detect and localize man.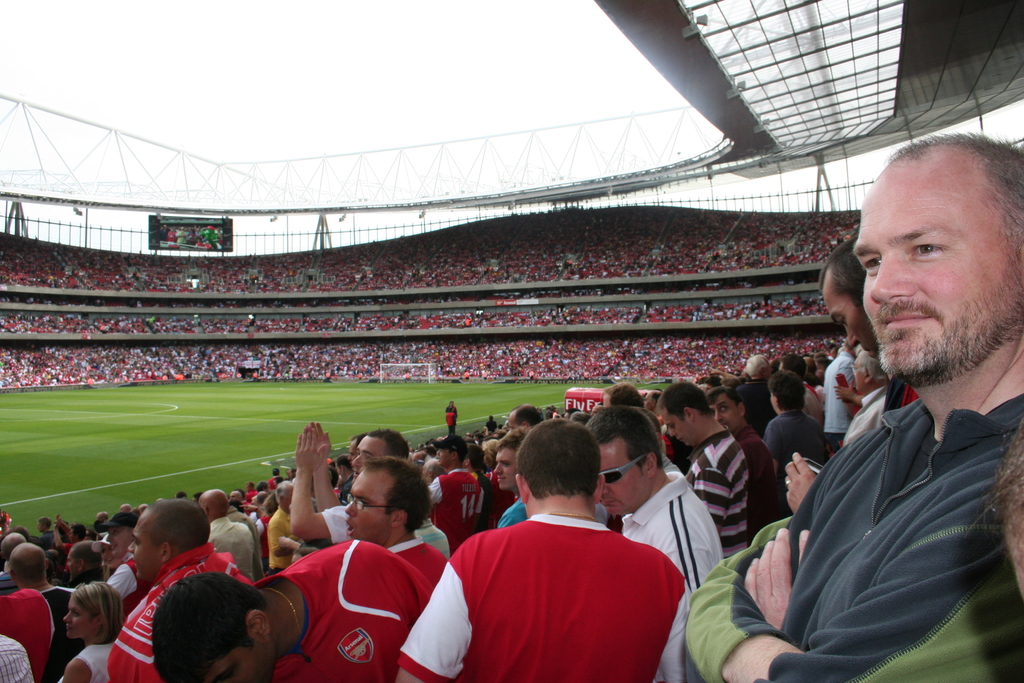
Localized at (left=842, top=352, right=891, bottom=446).
